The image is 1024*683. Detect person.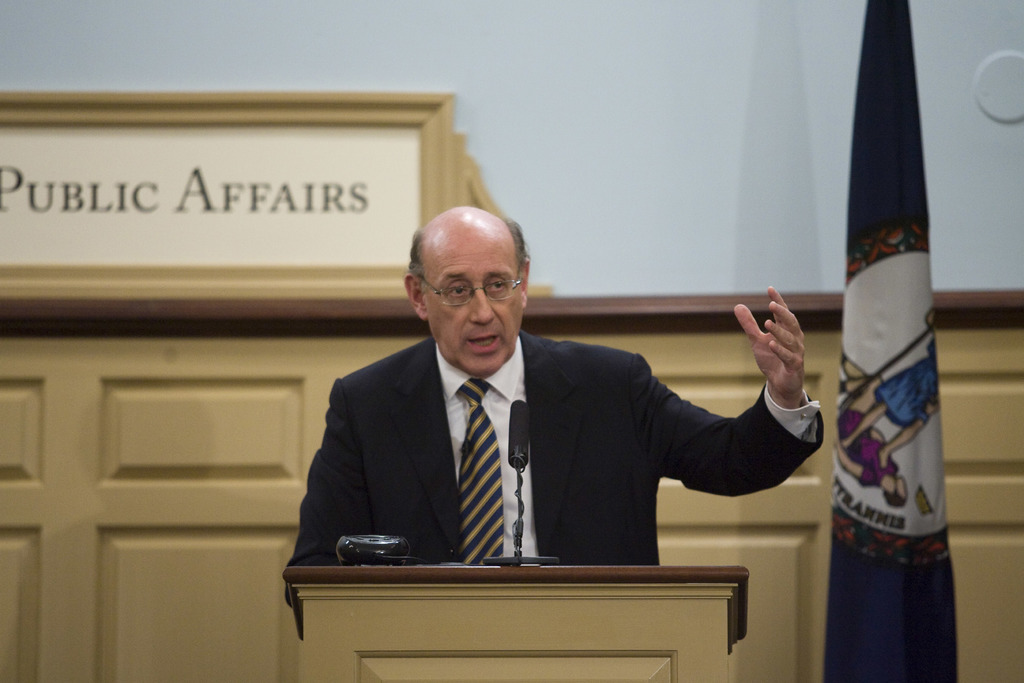
Detection: (292, 223, 822, 620).
